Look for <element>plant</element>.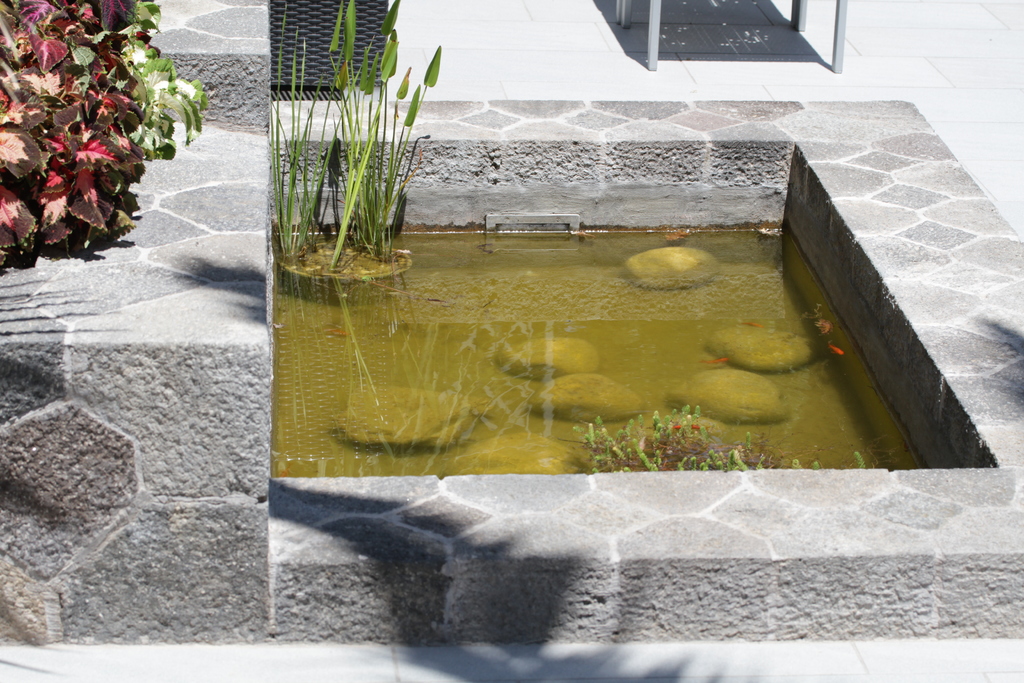
Found: 572,405,904,473.
